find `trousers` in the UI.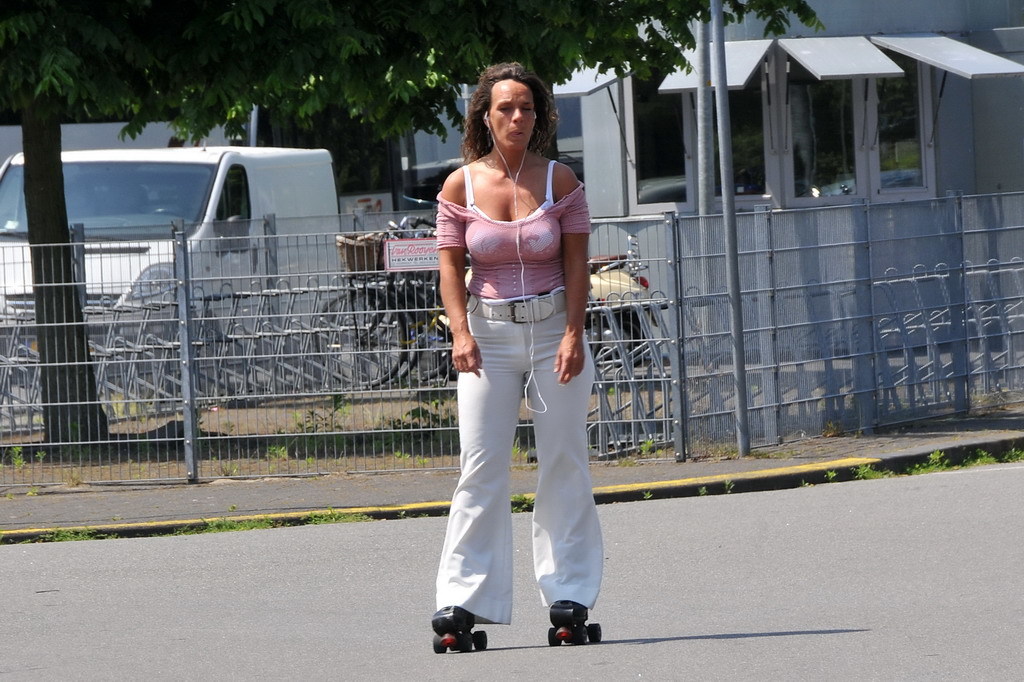
UI element at <box>435,277,604,611</box>.
